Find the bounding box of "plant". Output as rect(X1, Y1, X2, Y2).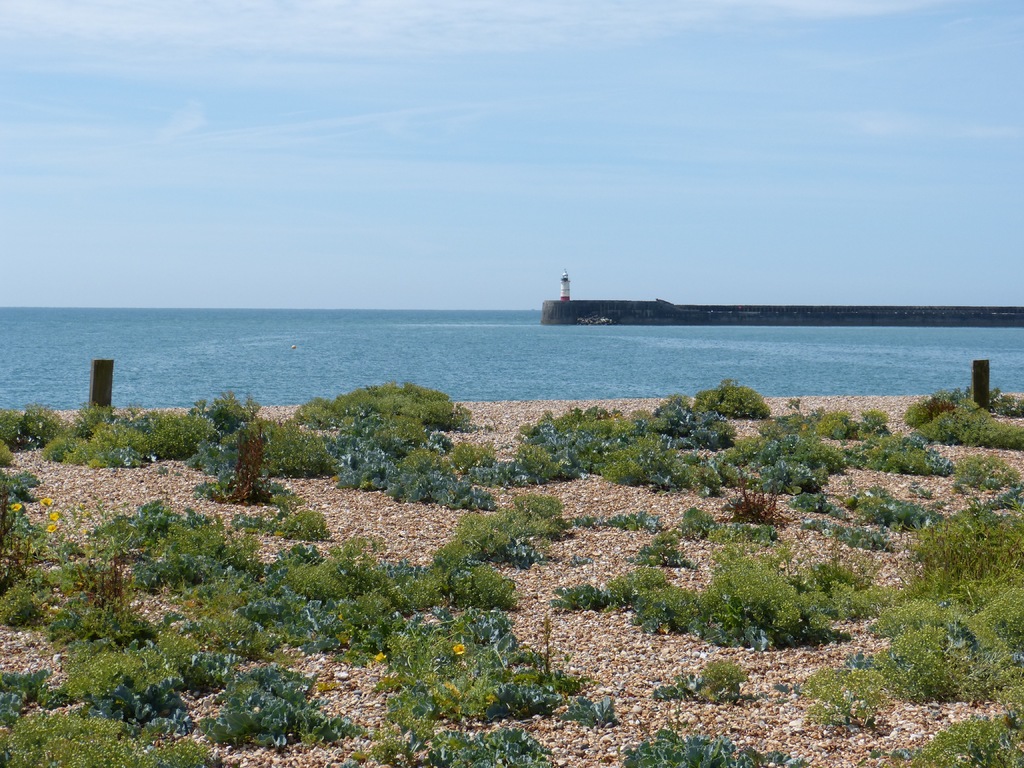
rect(676, 504, 728, 548).
